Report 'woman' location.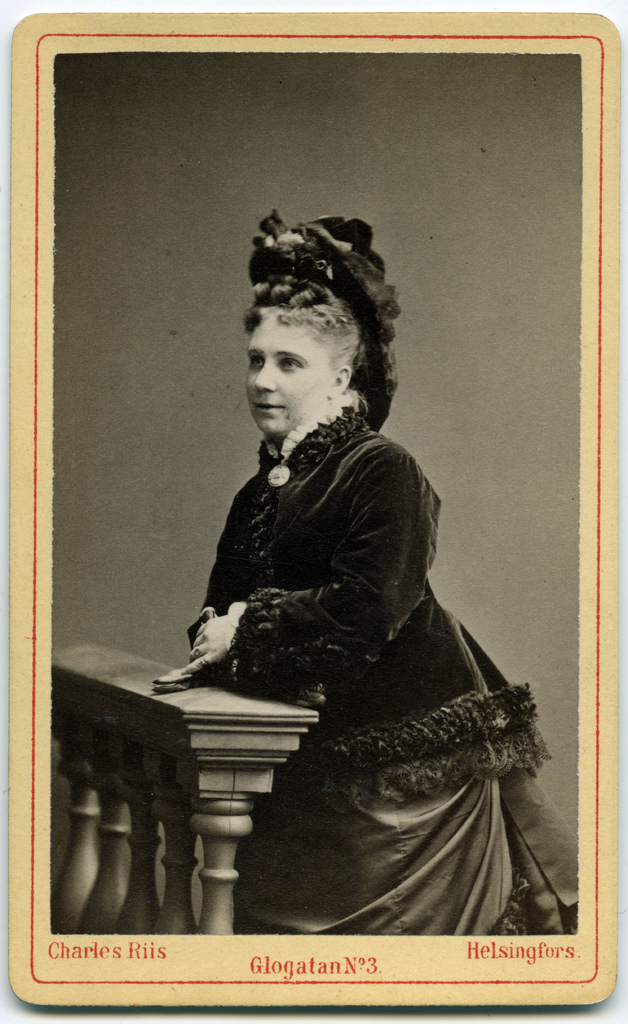
Report: BBox(163, 216, 574, 941).
